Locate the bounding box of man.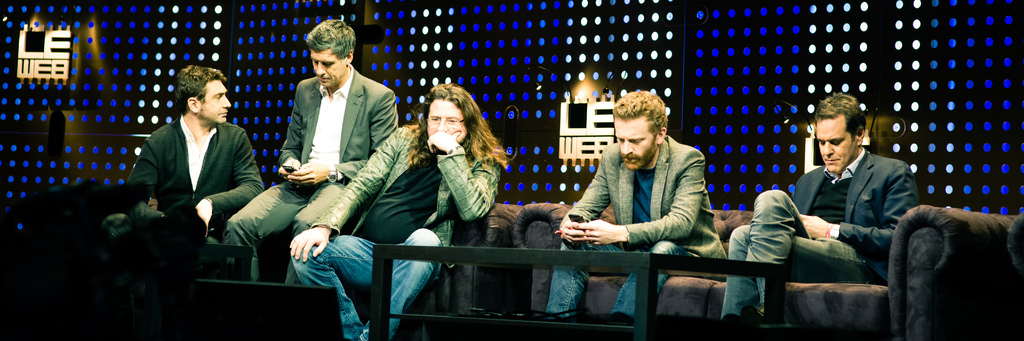
Bounding box: l=542, t=88, r=726, b=319.
